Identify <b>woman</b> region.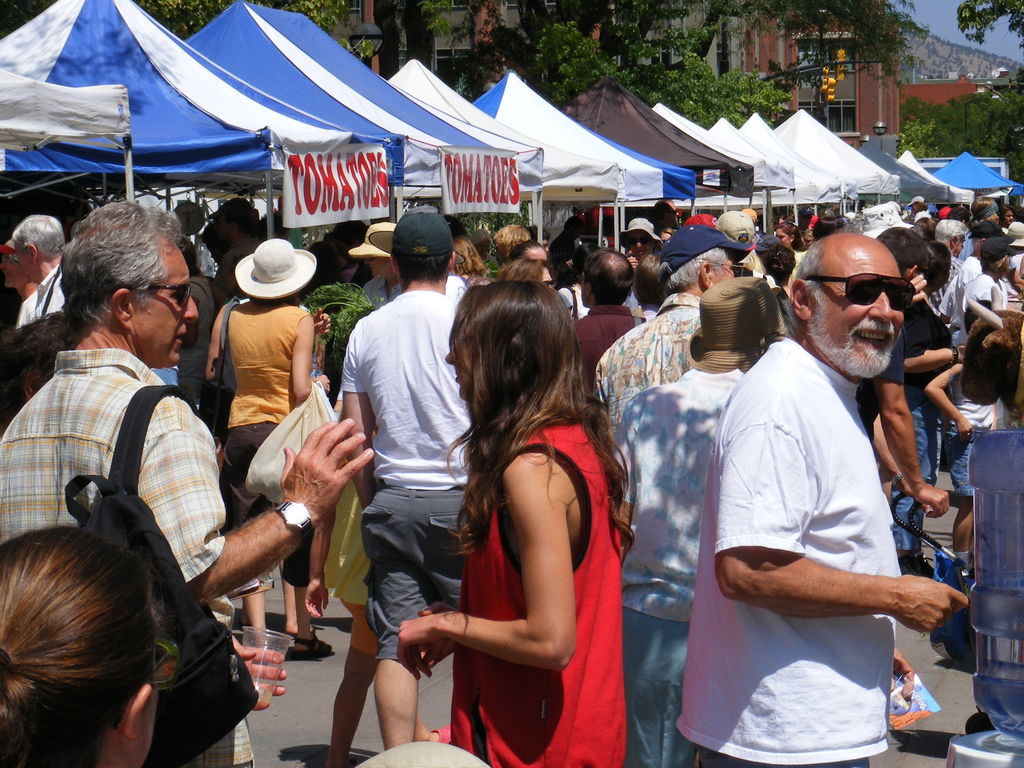
Region: <bbox>499, 241, 551, 286</bbox>.
